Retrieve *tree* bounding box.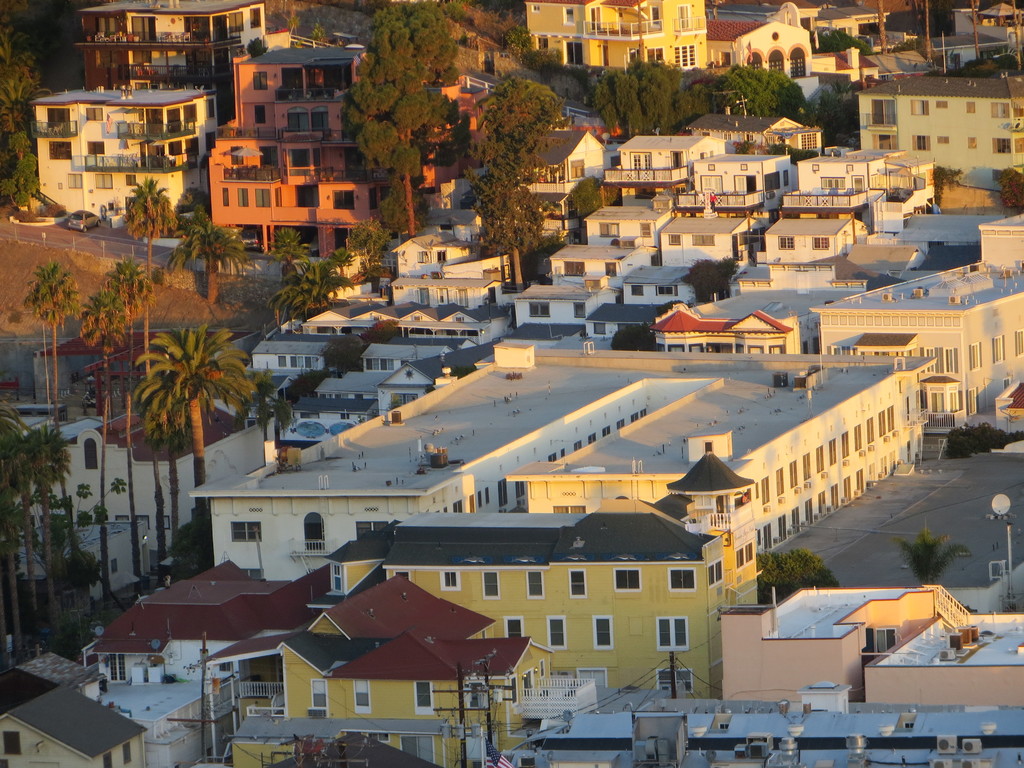
Bounding box: [left=752, top=556, right=851, bottom=605].
